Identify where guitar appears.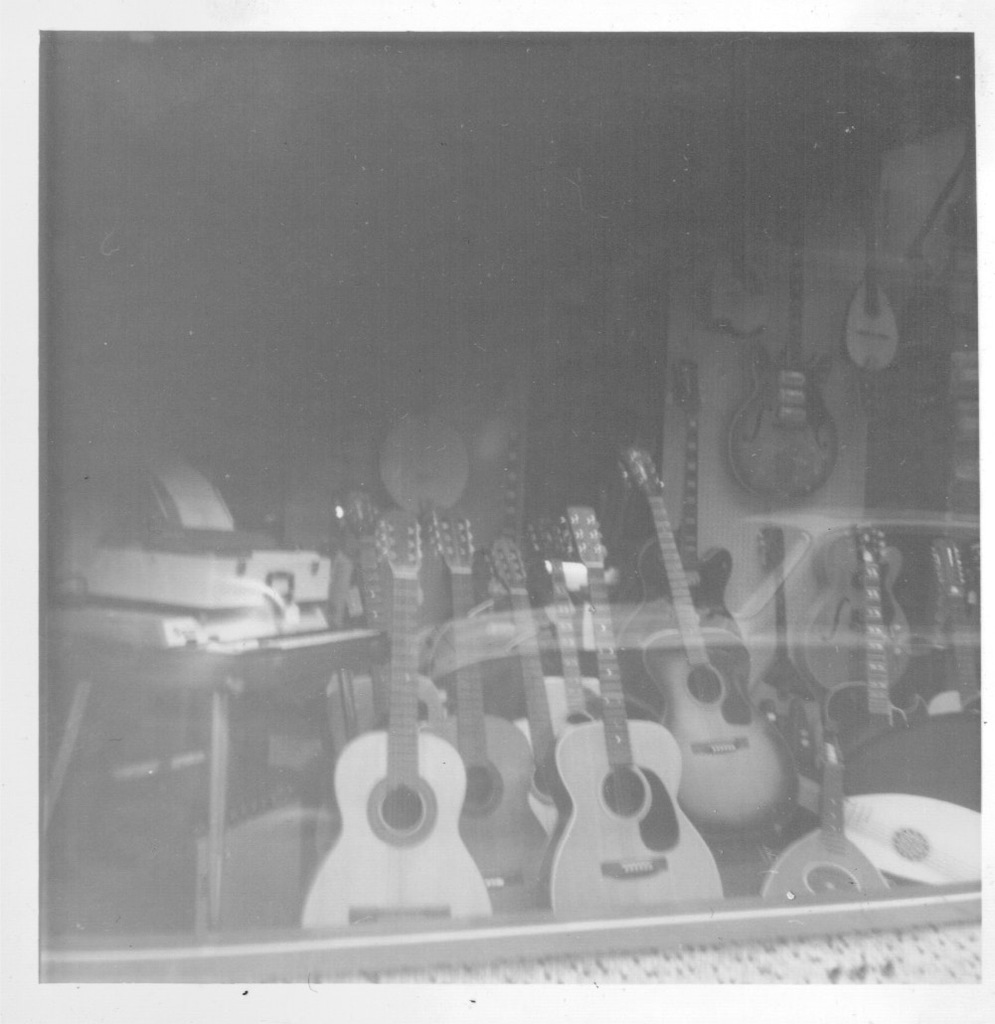
Appears at [left=492, top=533, right=569, bottom=831].
